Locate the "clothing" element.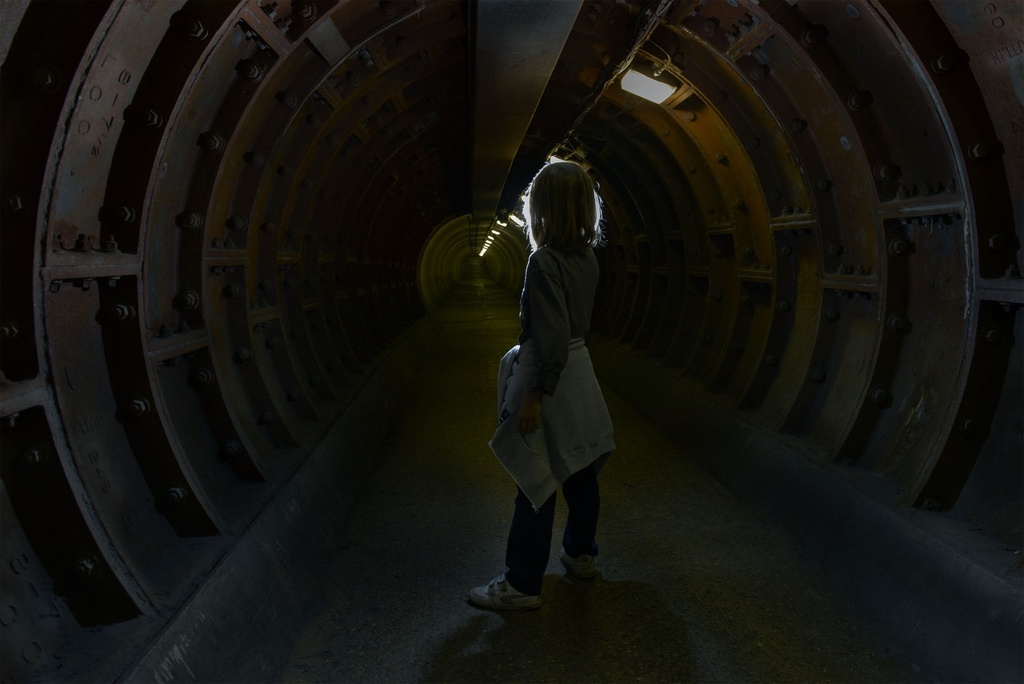
Element bbox: bbox(475, 184, 644, 581).
